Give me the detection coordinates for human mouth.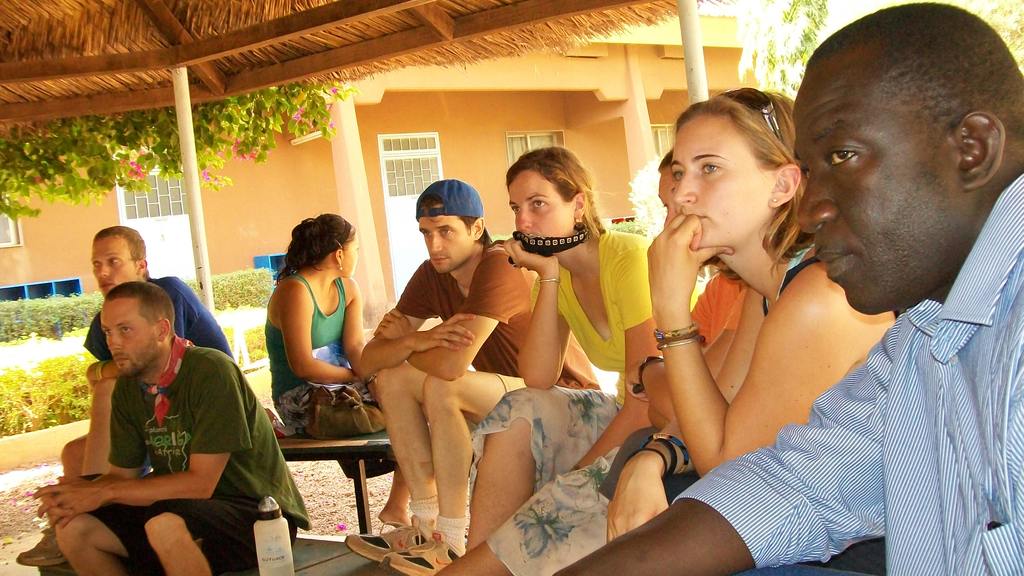
(x1=114, y1=356, x2=130, y2=365).
